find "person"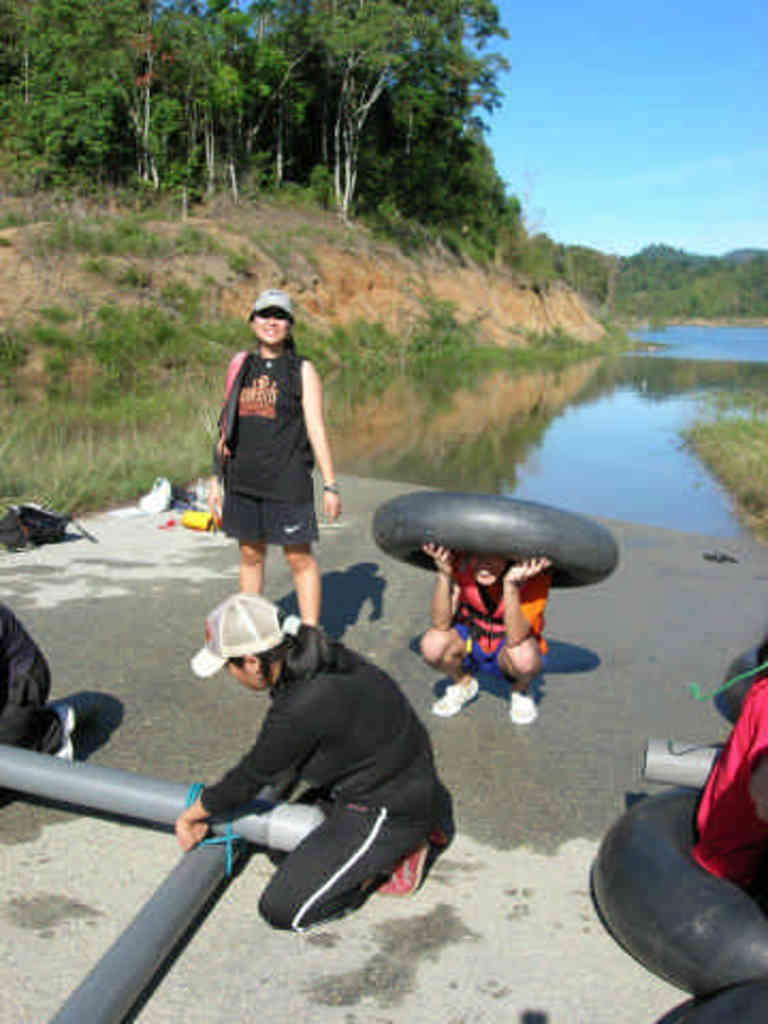
bbox(211, 288, 343, 642)
